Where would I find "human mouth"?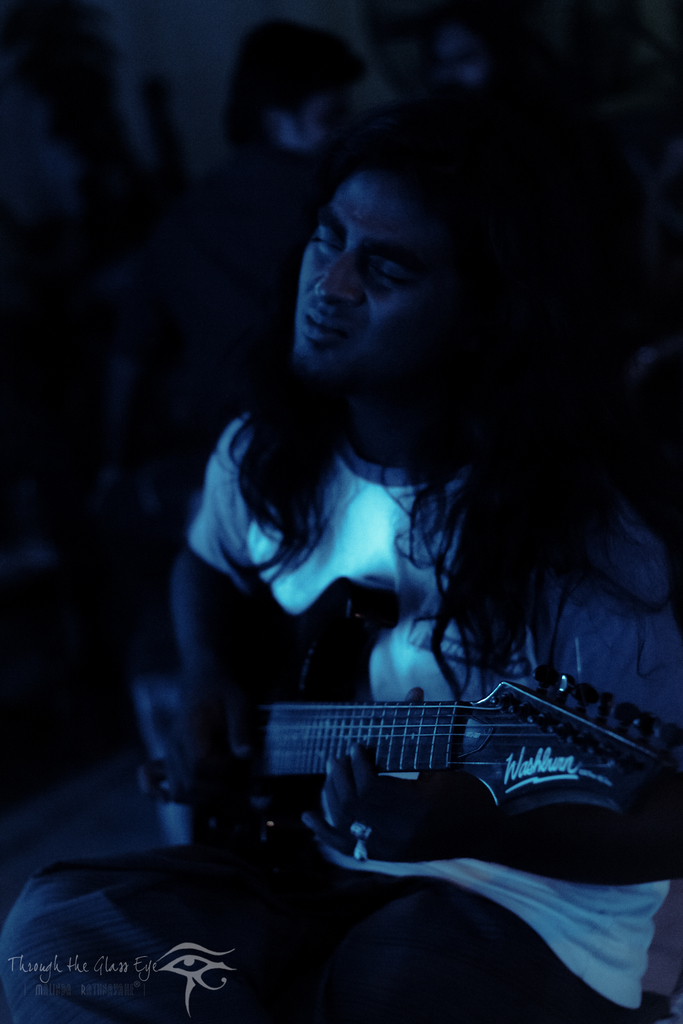
At [302, 312, 344, 333].
